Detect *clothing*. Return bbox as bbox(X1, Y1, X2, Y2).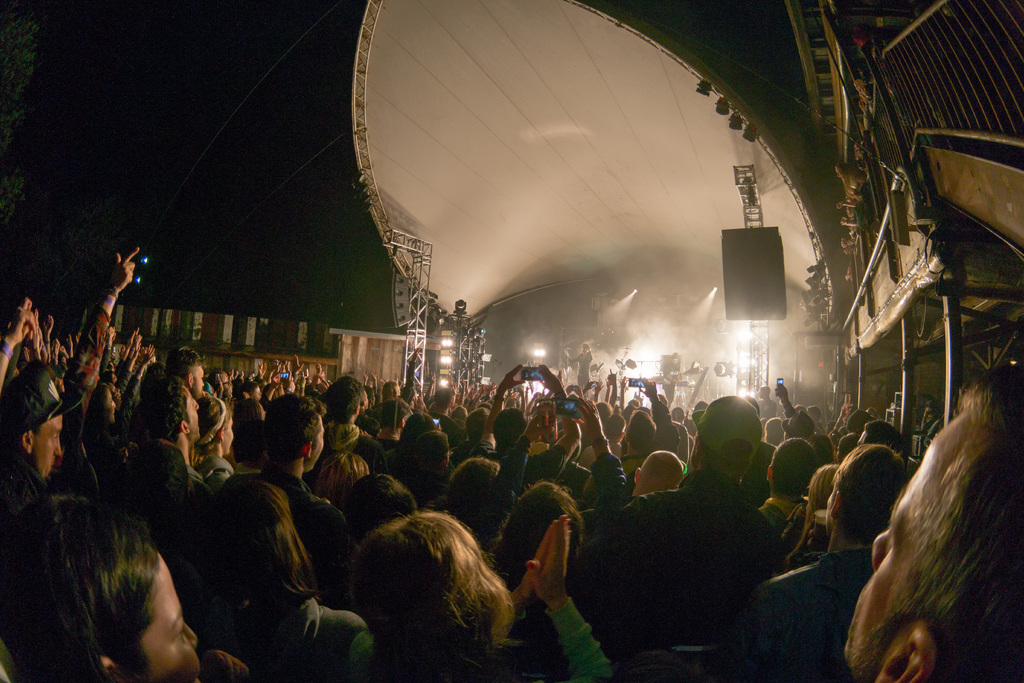
bbox(749, 548, 884, 682).
